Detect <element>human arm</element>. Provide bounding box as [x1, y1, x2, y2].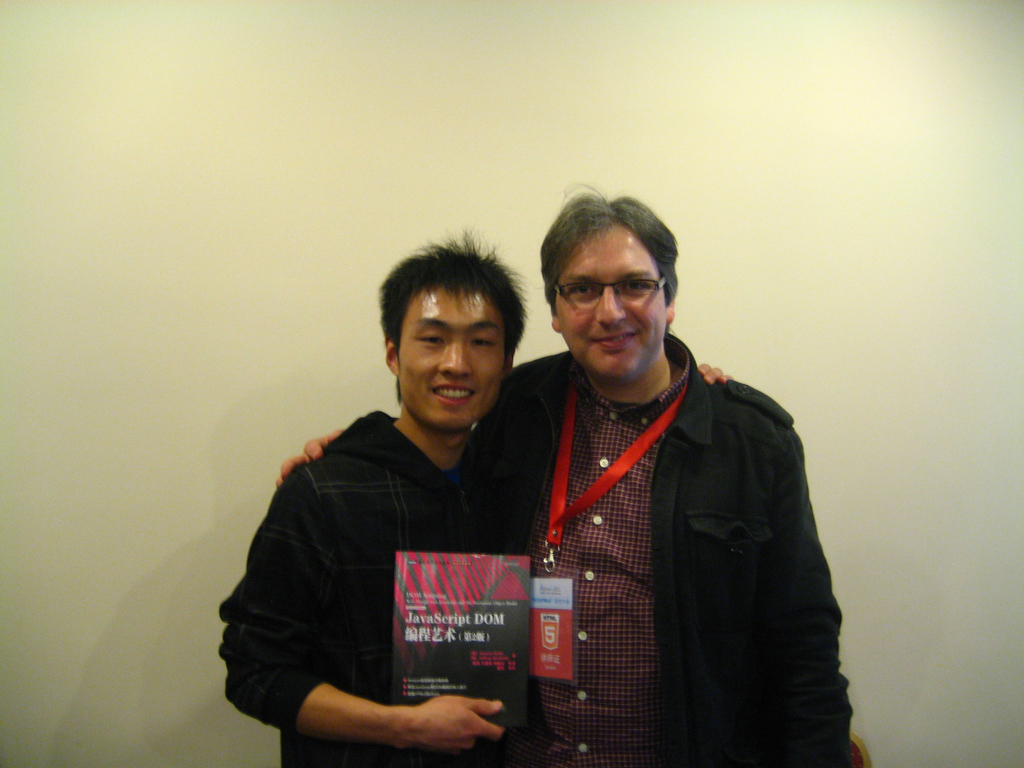
[693, 360, 733, 383].
